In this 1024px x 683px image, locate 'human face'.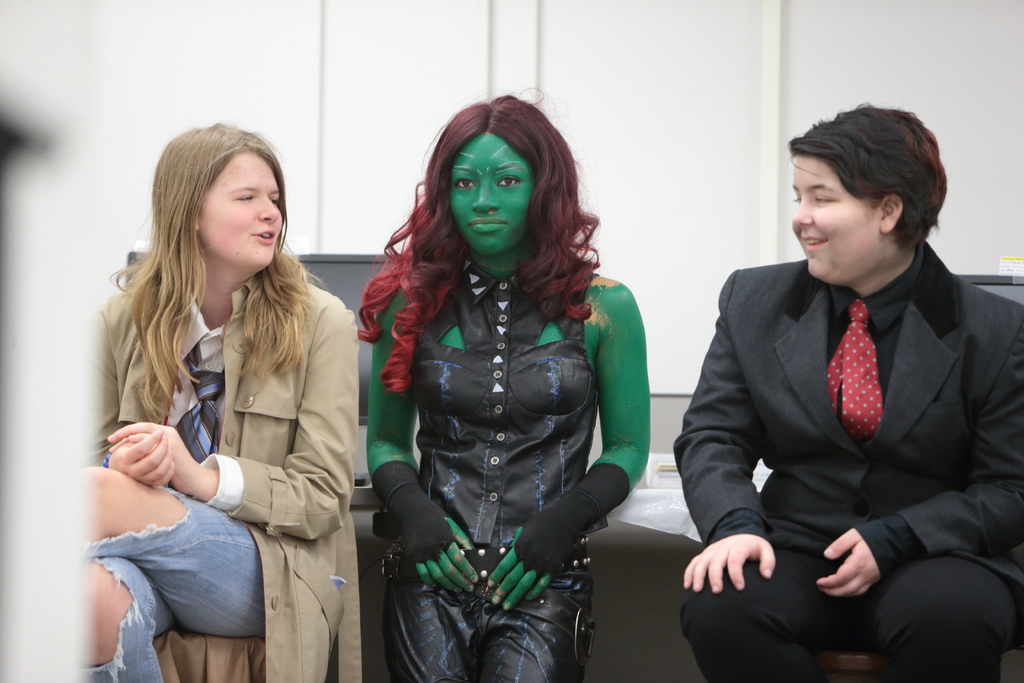
Bounding box: 790,152,874,281.
